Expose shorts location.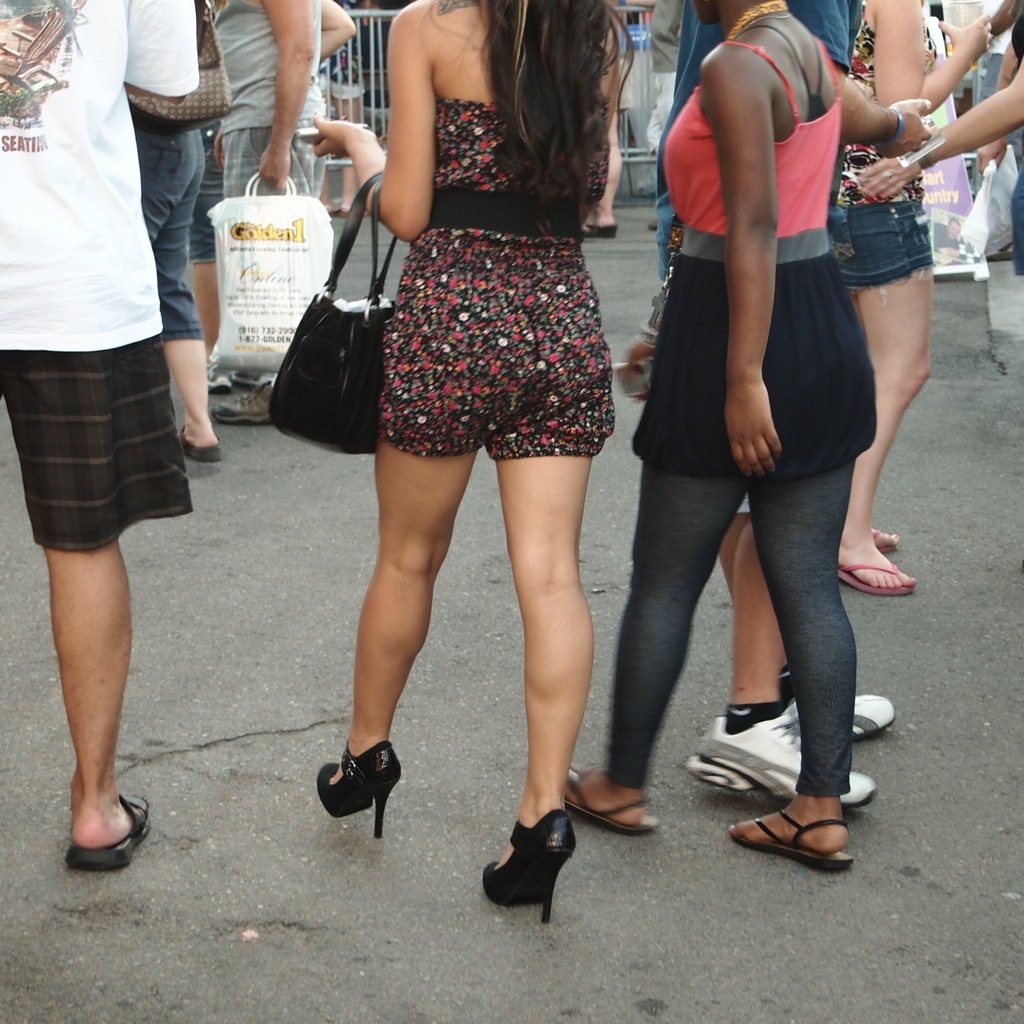
Exposed at rect(219, 130, 316, 200).
